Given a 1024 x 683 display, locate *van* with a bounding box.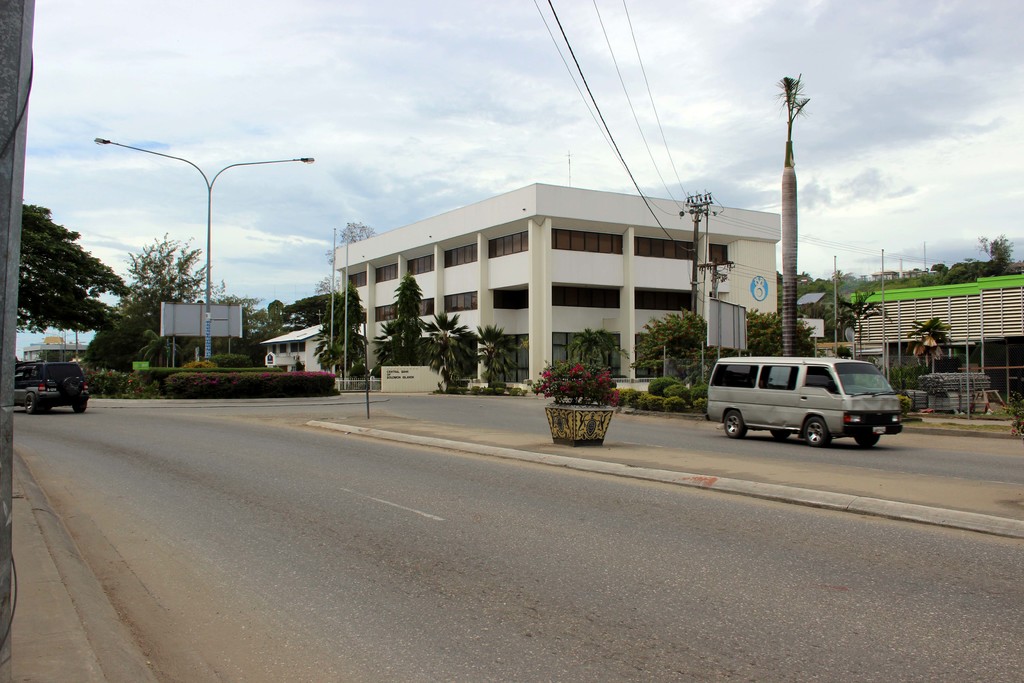
Located: x1=707 y1=349 x2=907 y2=448.
